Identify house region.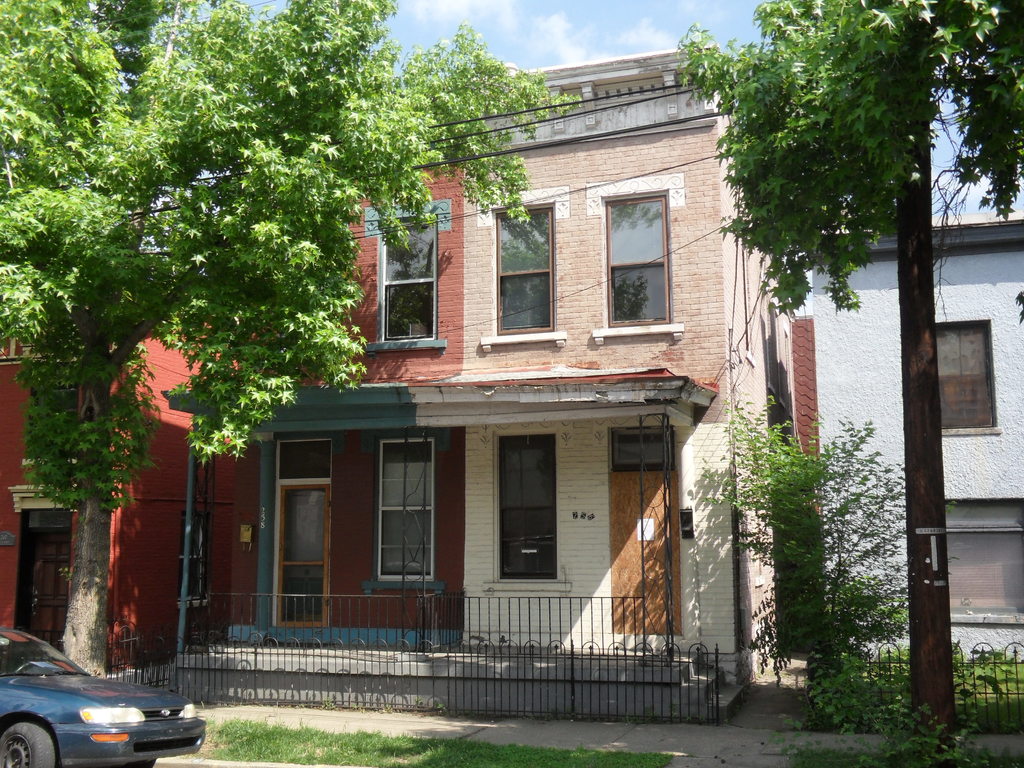
Region: <bbox>796, 207, 1023, 650</bbox>.
